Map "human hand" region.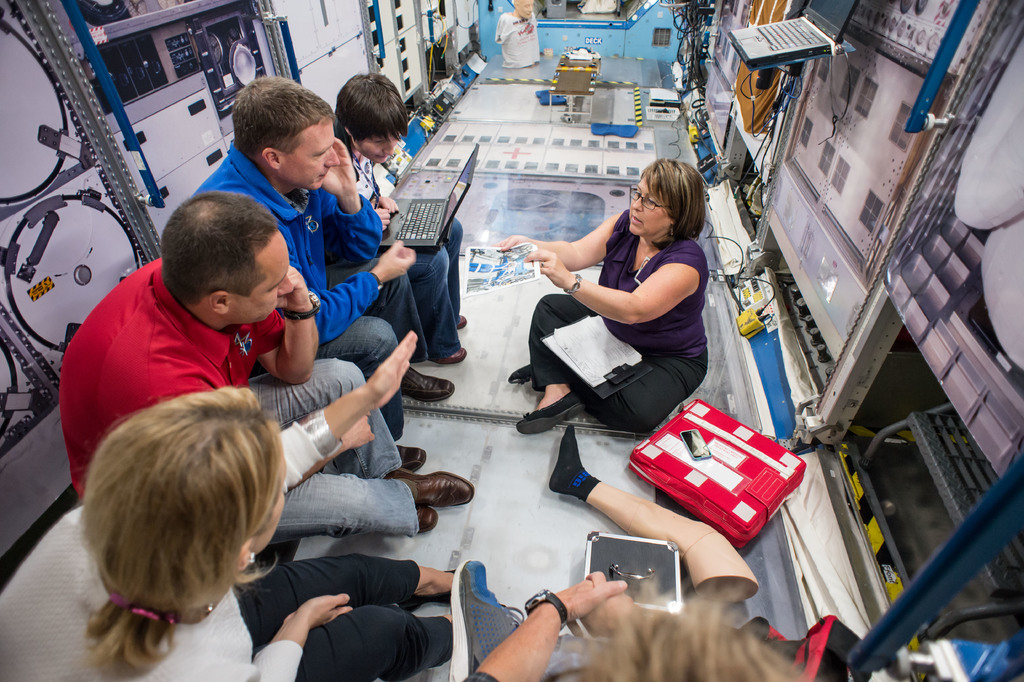
Mapped to l=375, t=238, r=418, b=286.
